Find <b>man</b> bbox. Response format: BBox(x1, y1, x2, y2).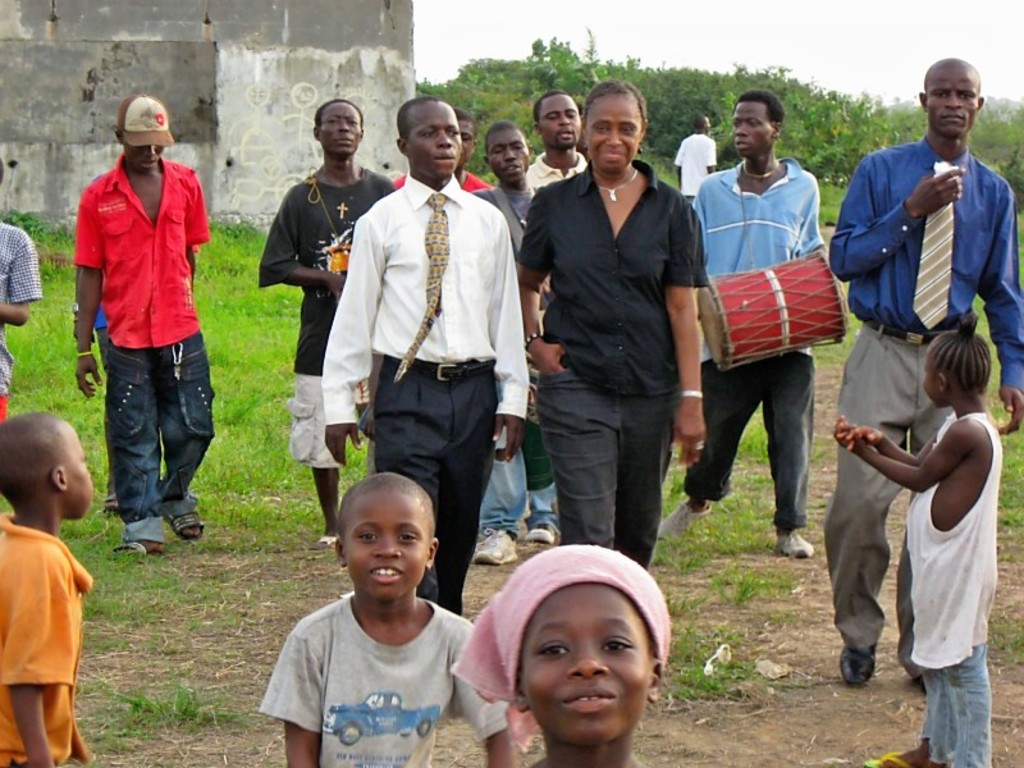
BBox(257, 97, 401, 550).
